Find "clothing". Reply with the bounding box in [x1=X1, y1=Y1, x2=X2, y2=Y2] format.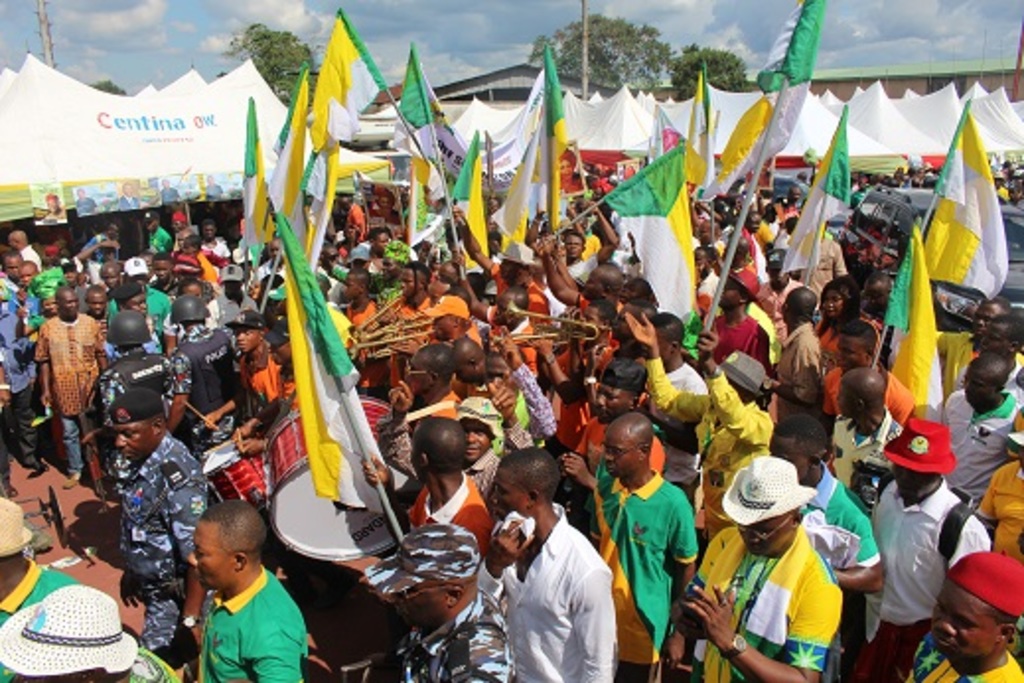
[x1=410, y1=472, x2=489, y2=549].
